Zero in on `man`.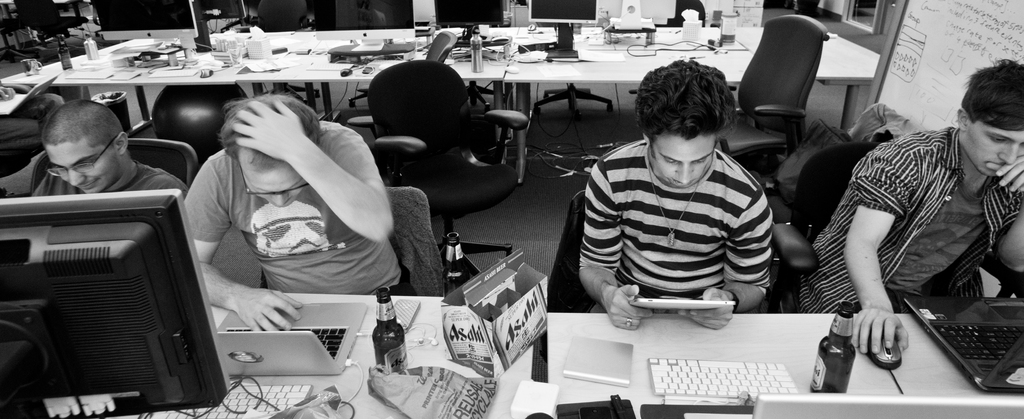
Zeroed in: bbox=[28, 97, 182, 241].
